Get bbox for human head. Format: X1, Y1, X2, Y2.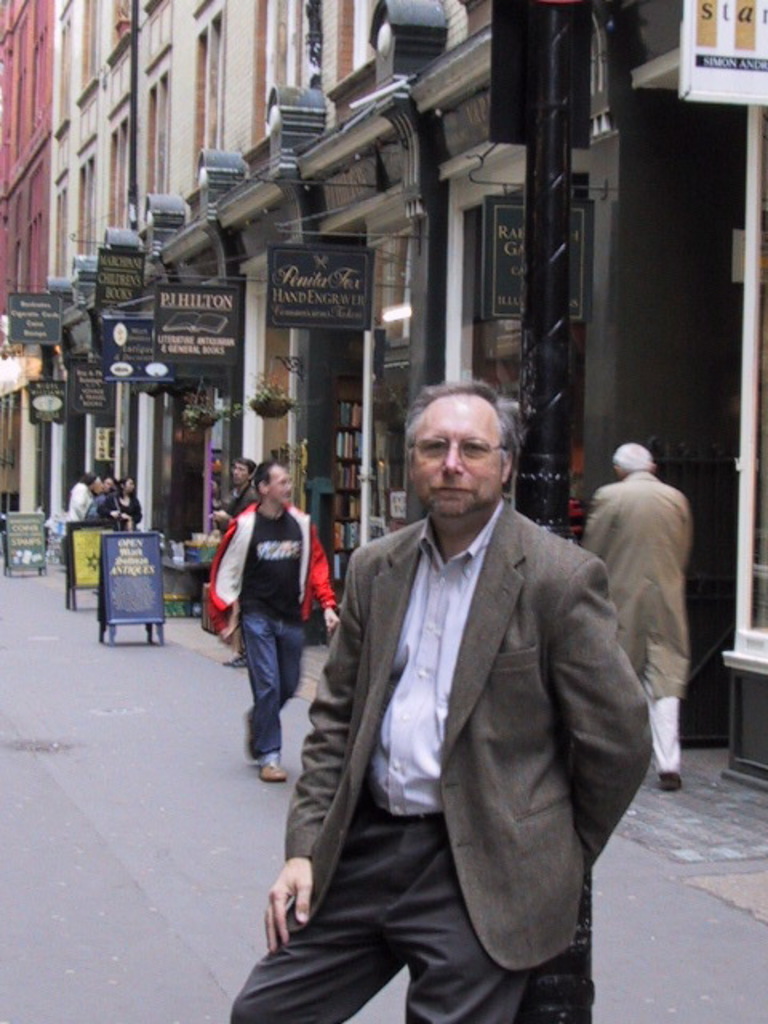
386, 376, 528, 509.
